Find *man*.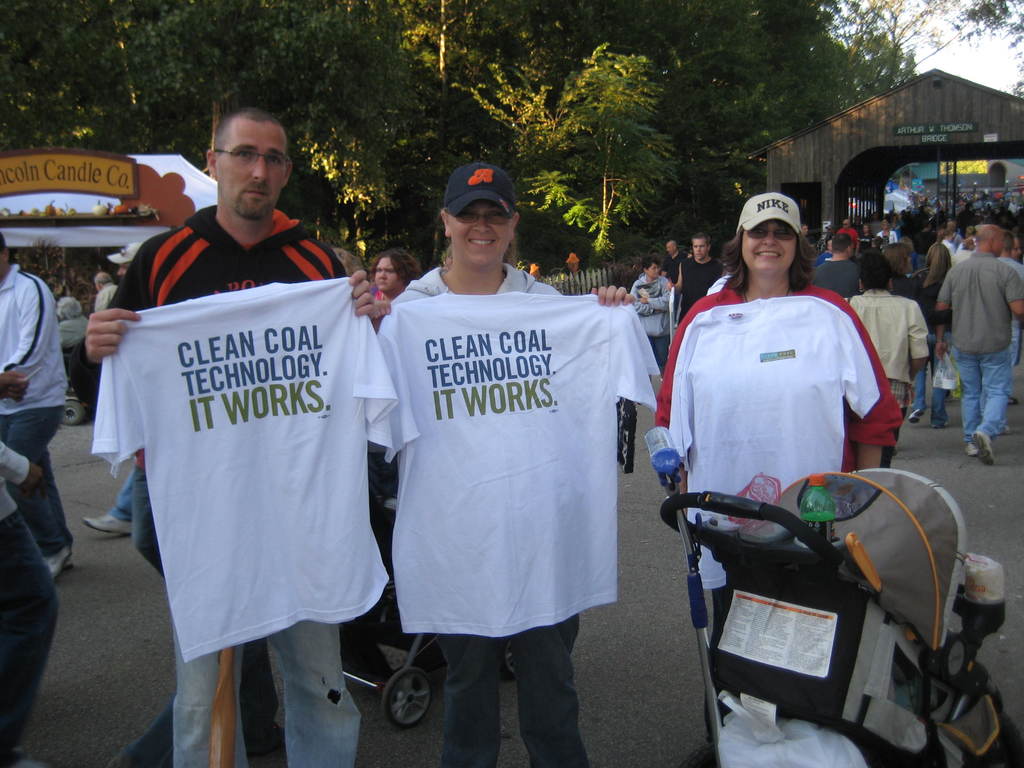
<box>668,228,727,326</box>.
